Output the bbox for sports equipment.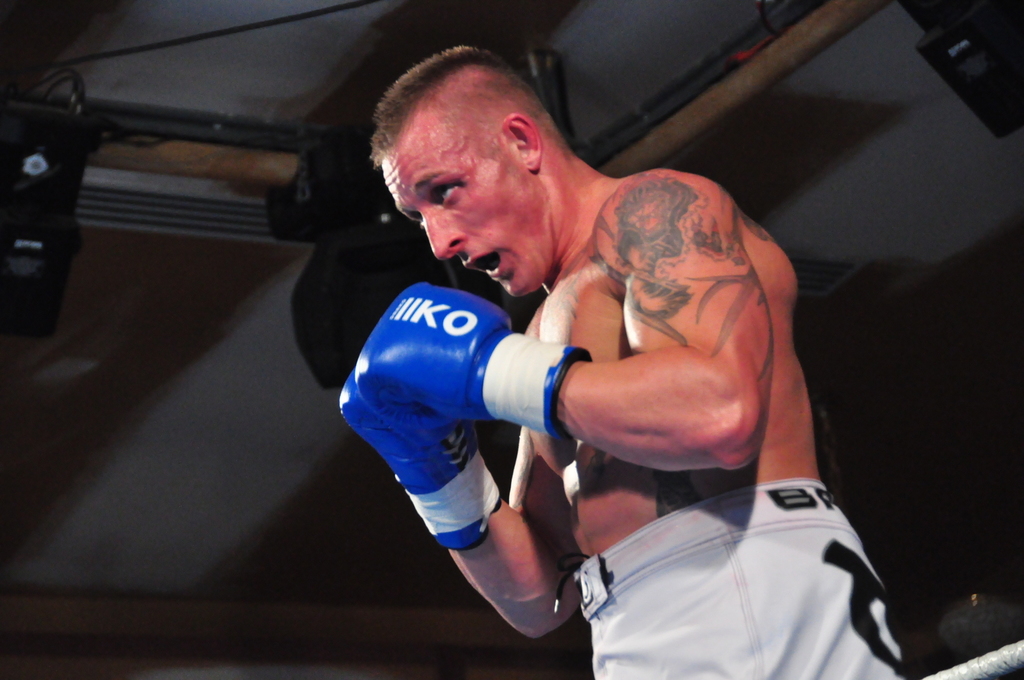
[334,378,502,545].
